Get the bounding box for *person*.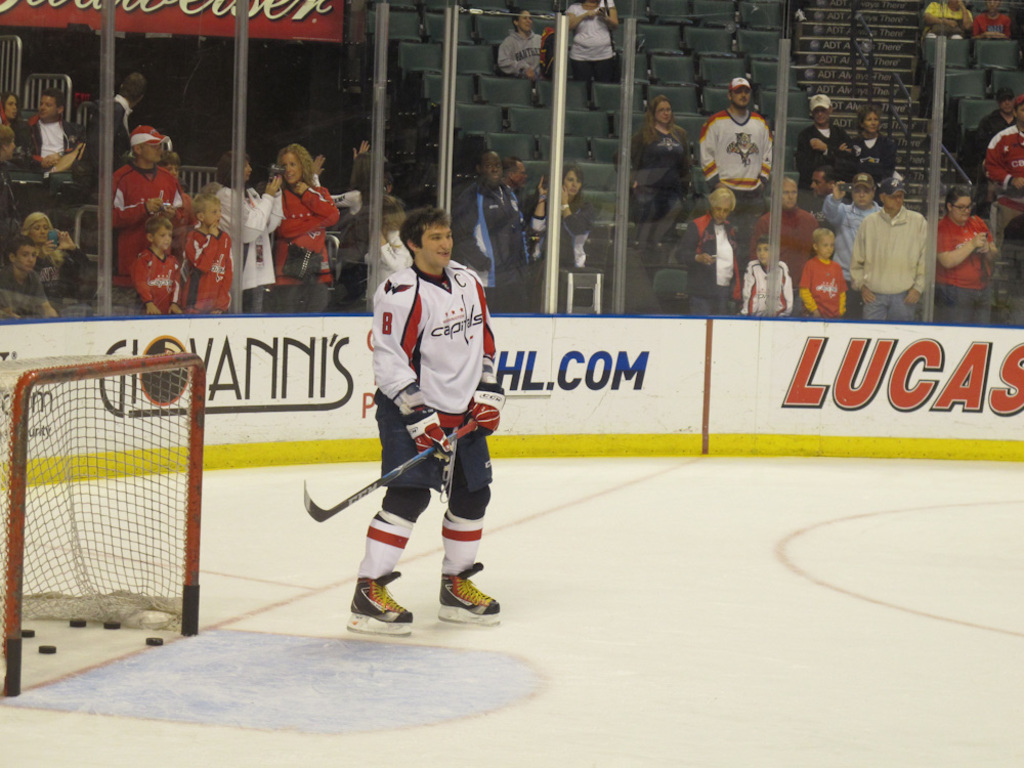
[x1=986, y1=92, x2=1023, y2=247].
